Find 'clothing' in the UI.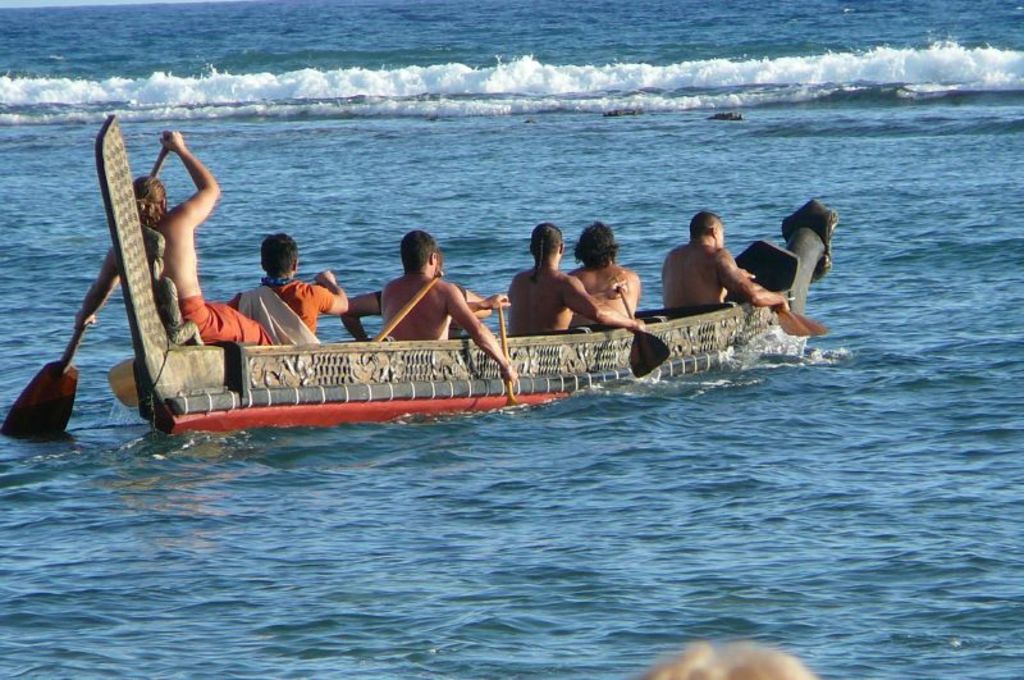
UI element at [x1=174, y1=287, x2=269, y2=344].
